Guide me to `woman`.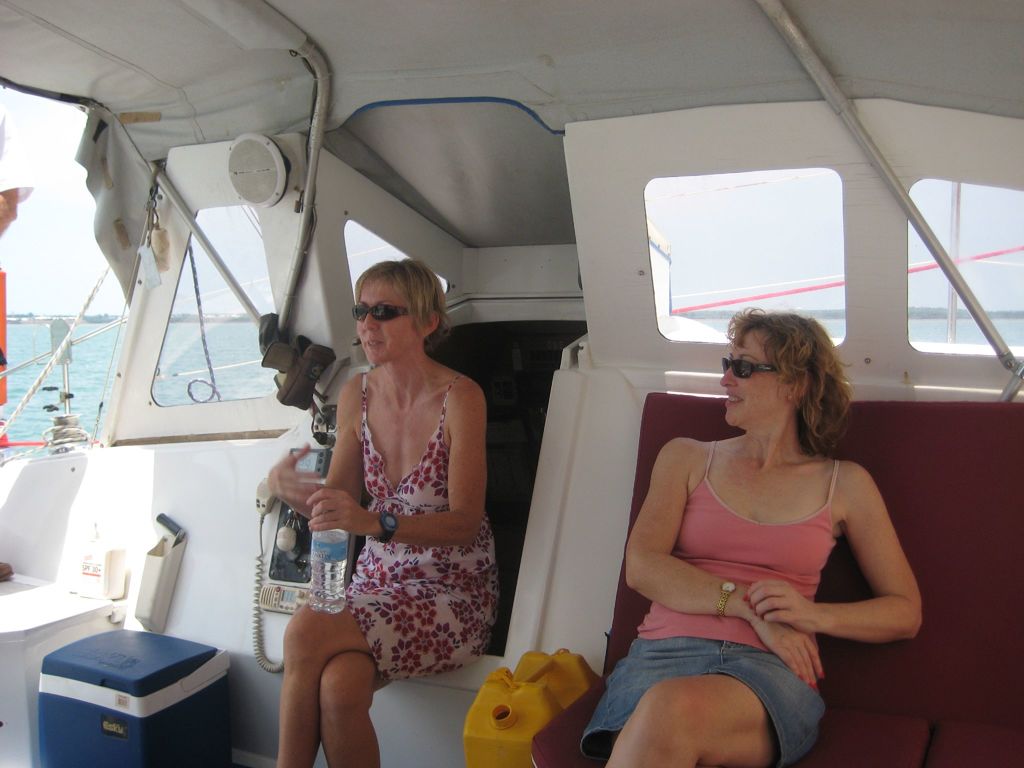
Guidance: x1=573 y1=294 x2=929 y2=767.
